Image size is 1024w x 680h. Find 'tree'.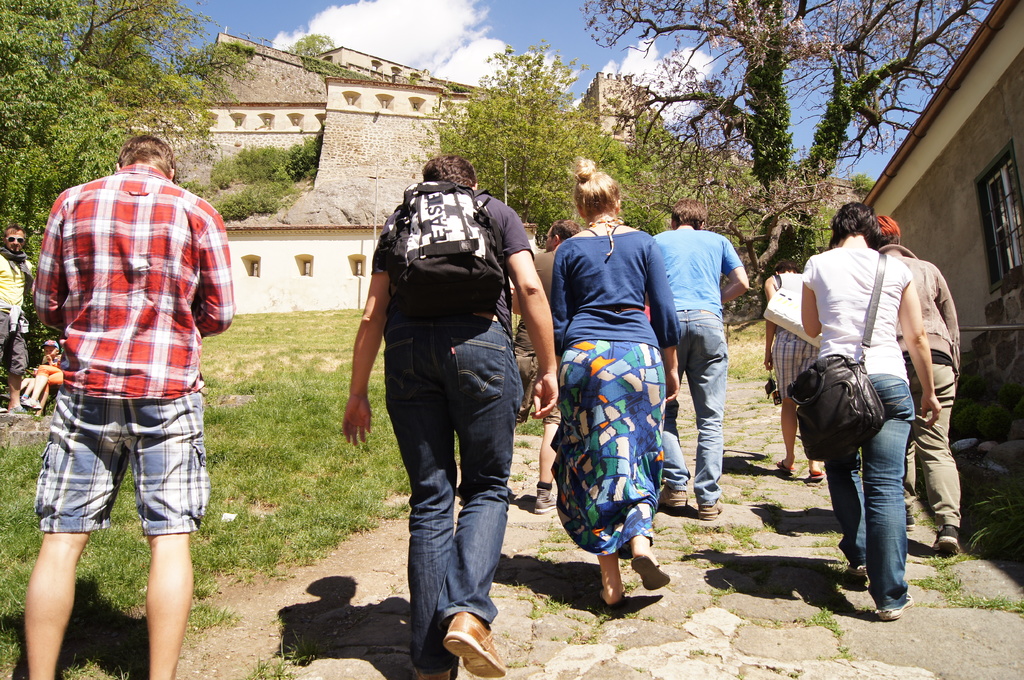
rect(0, 0, 253, 382).
